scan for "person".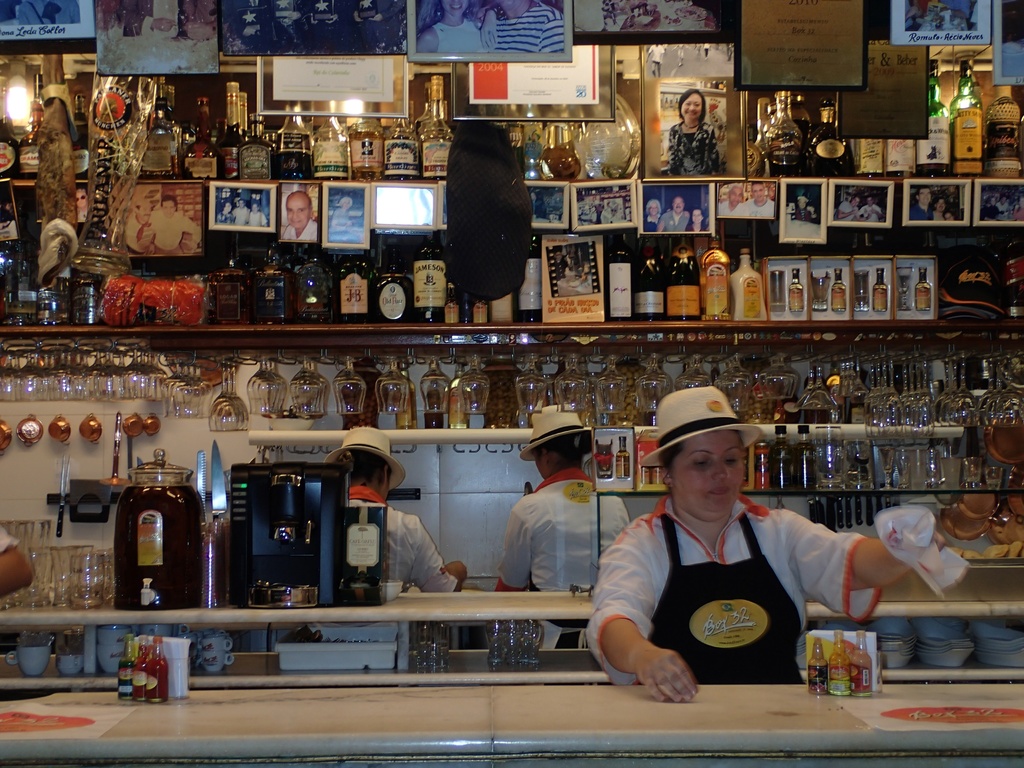
Scan result: [493, 404, 634, 652].
